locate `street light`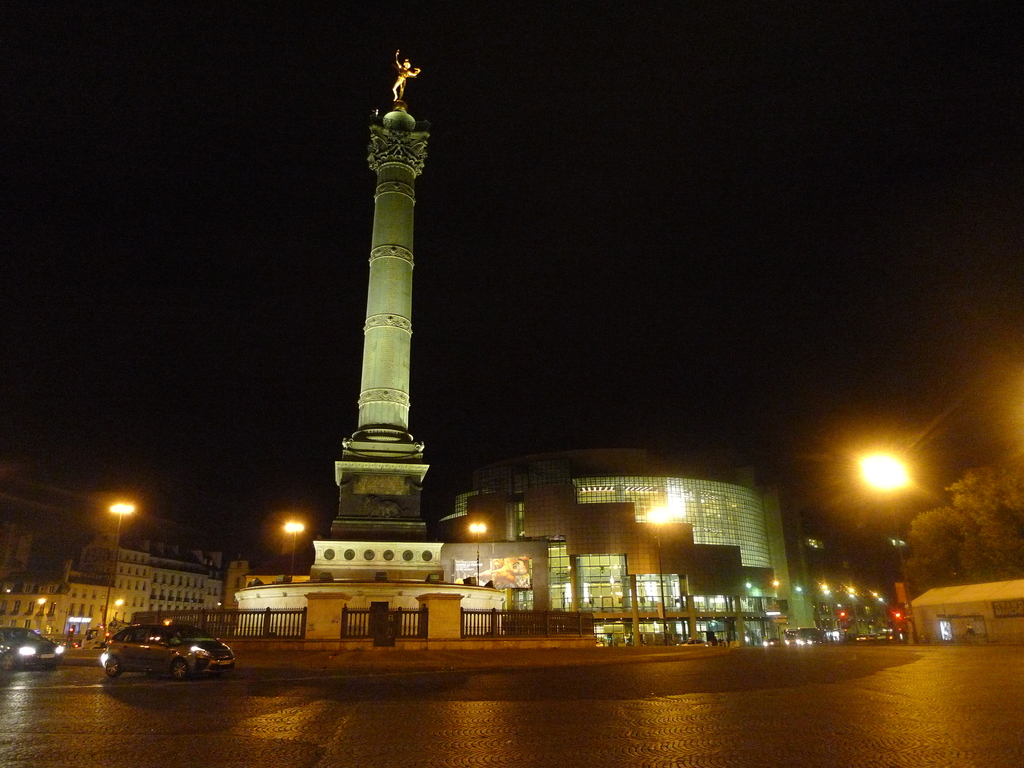
bbox=(280, 521, 305, 578)
